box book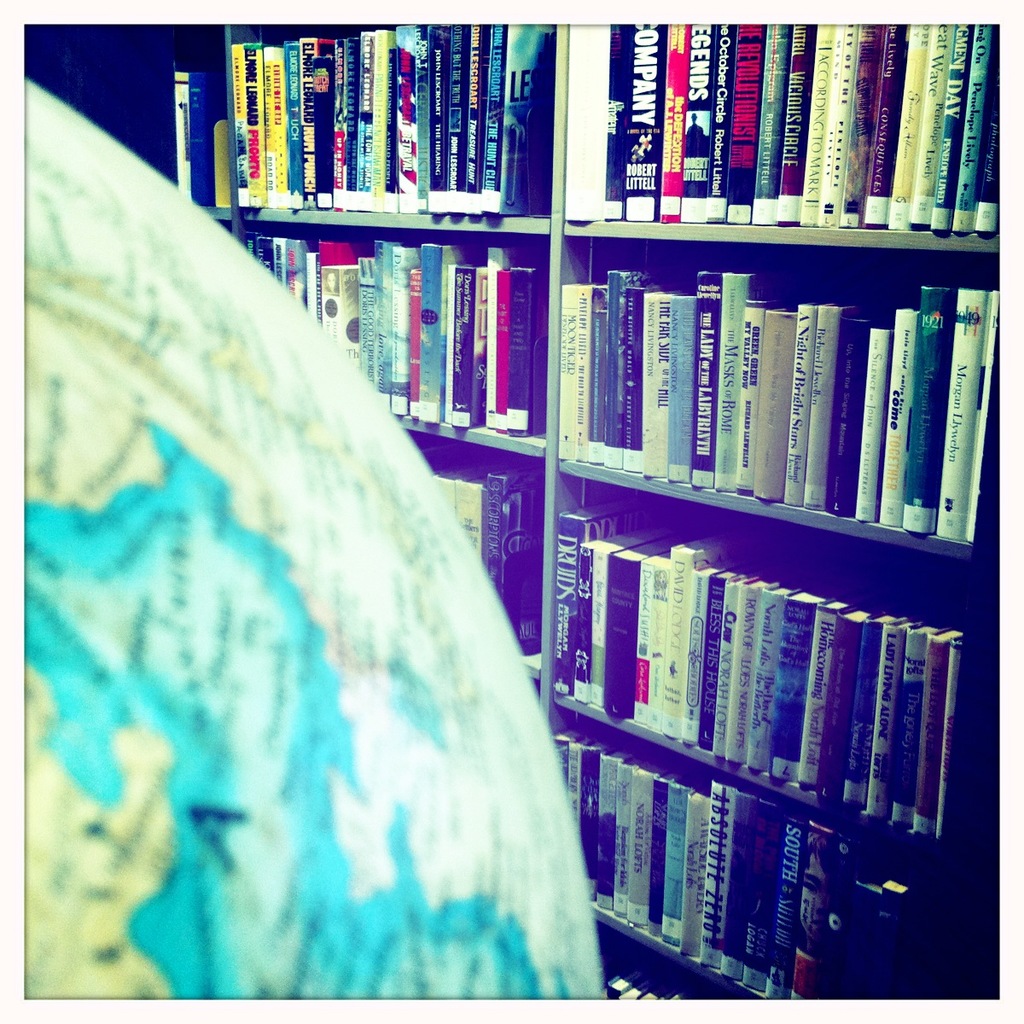
Rect(964, 286, 997, 534)
